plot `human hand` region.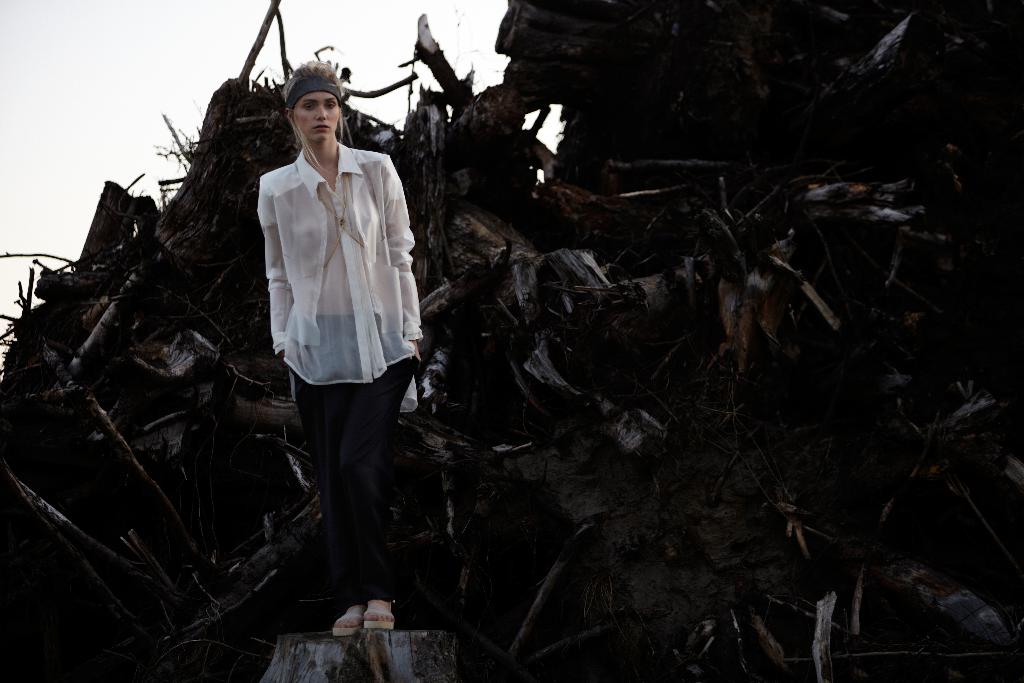
Plotted at (left=412, top=331, right=422, bottom=365).
